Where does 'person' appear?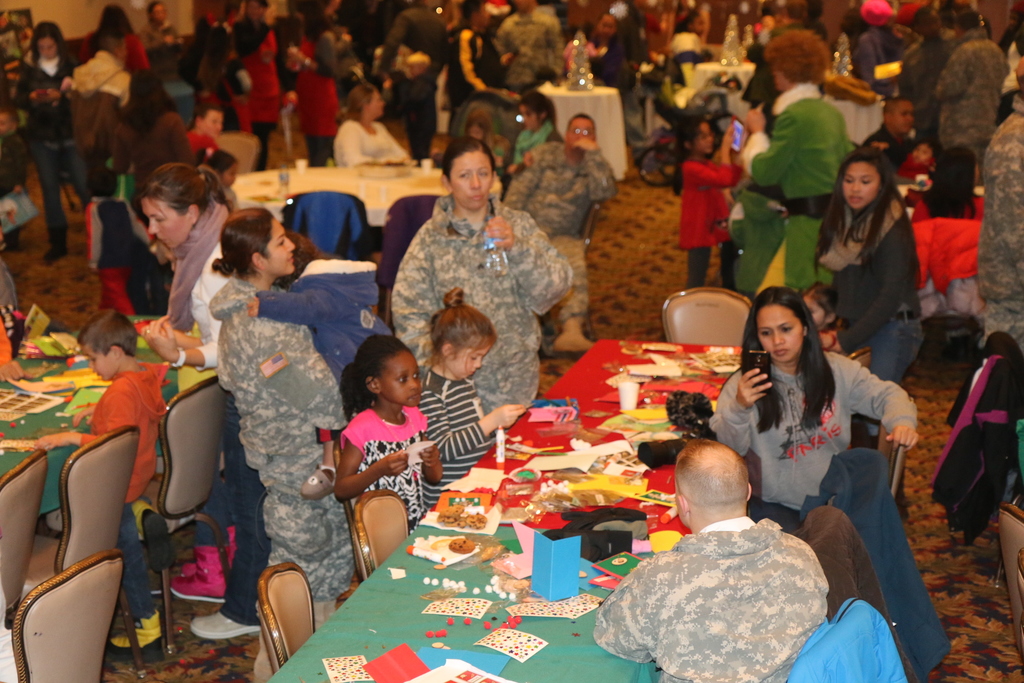
Appears at (38,308,166,652).
